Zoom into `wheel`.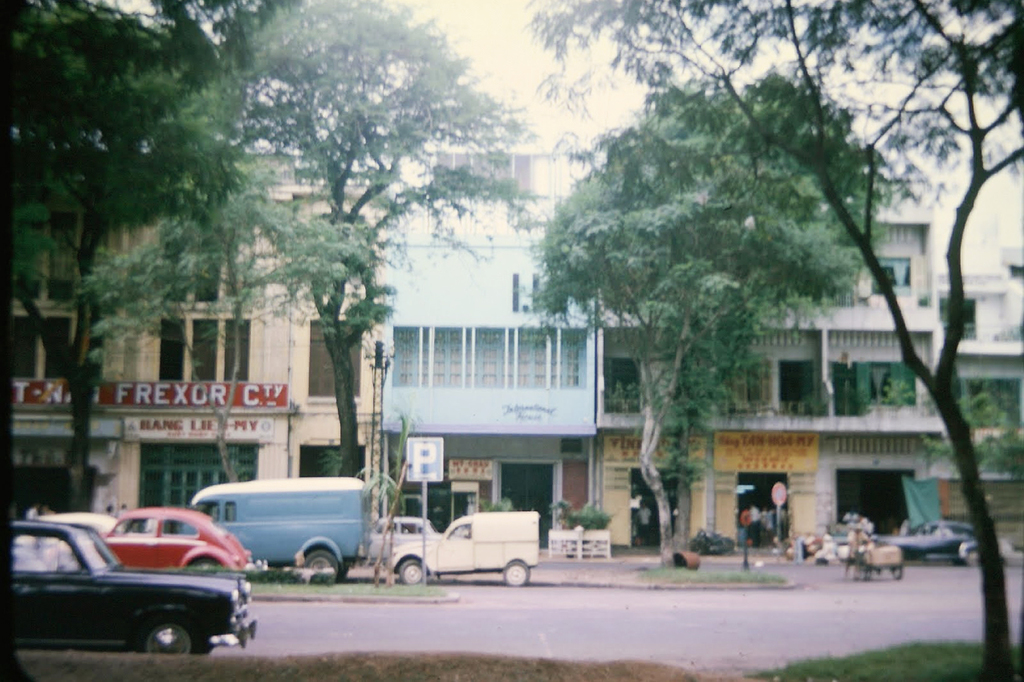
Zoom target: [498, 558, 534, 586].
